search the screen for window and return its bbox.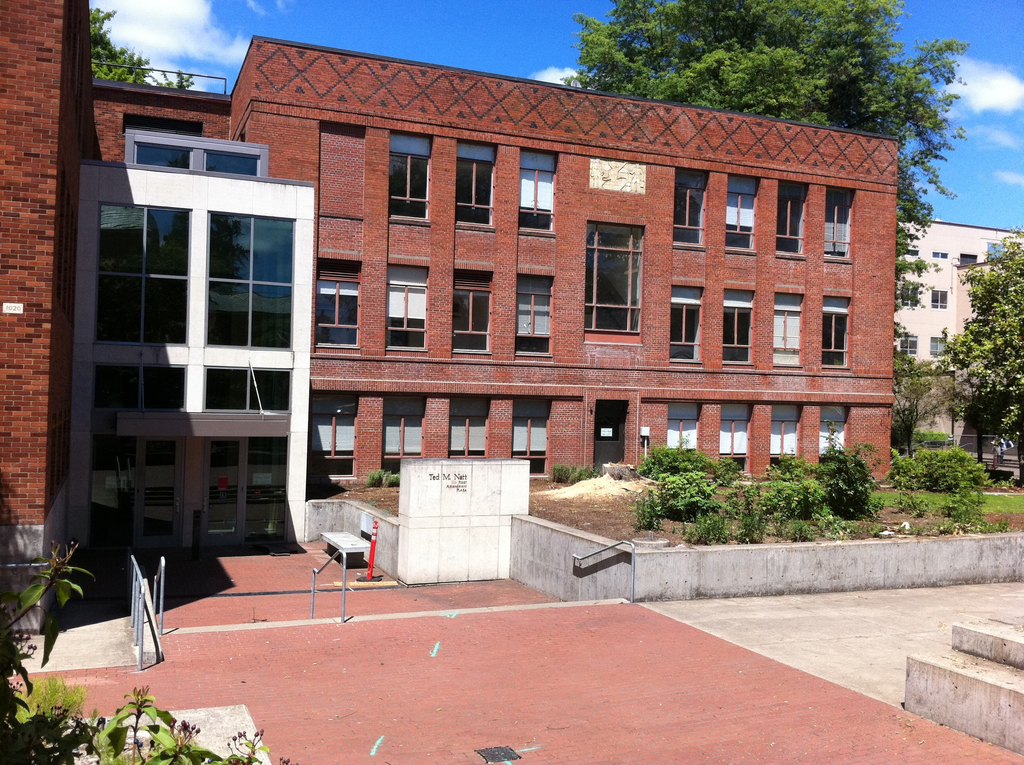
Found: left=388, top=262, right=425, bottom=348.
